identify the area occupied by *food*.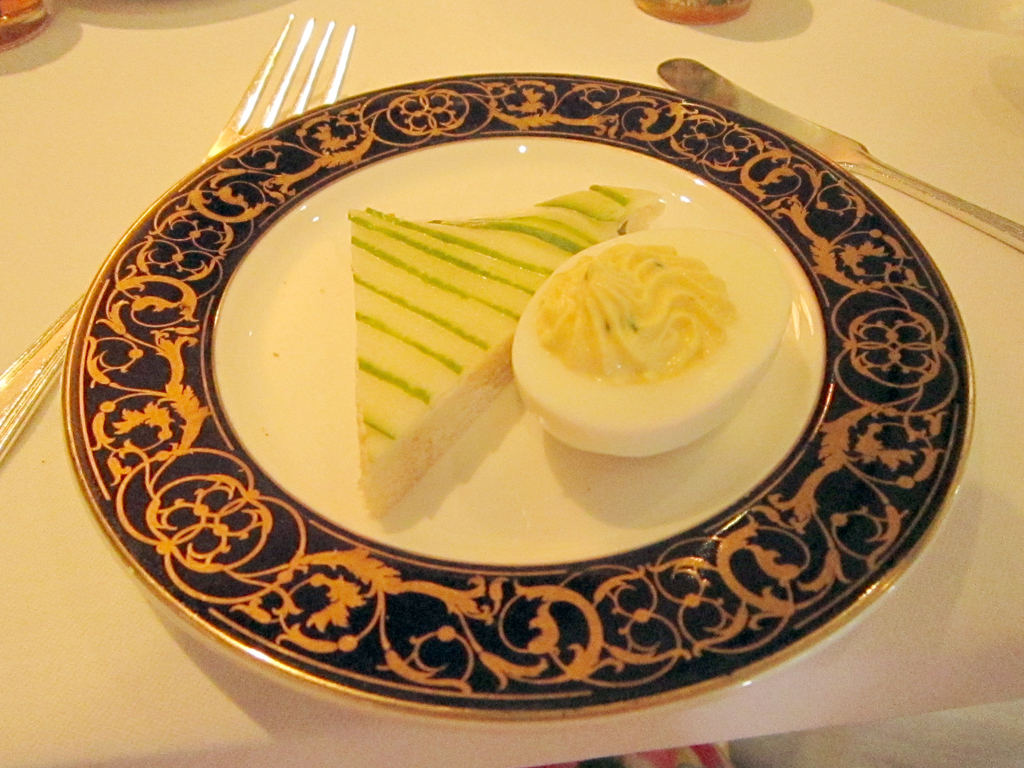
Area: l=524, t=237, r=790, b=444.
